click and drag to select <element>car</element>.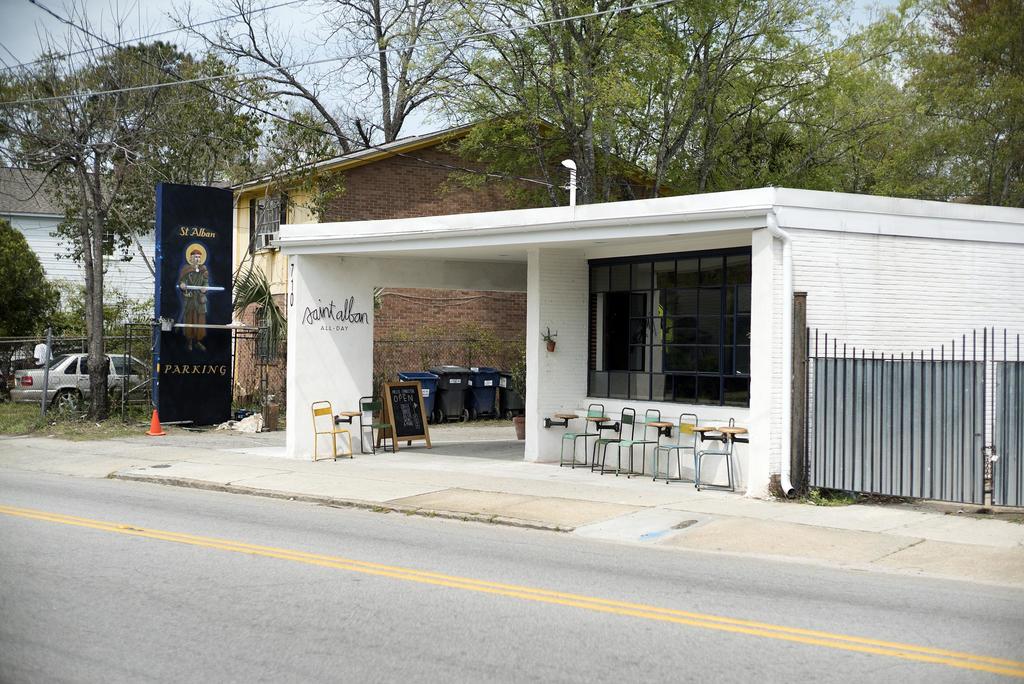
Selection: crop(17, 348, 150, 409).
